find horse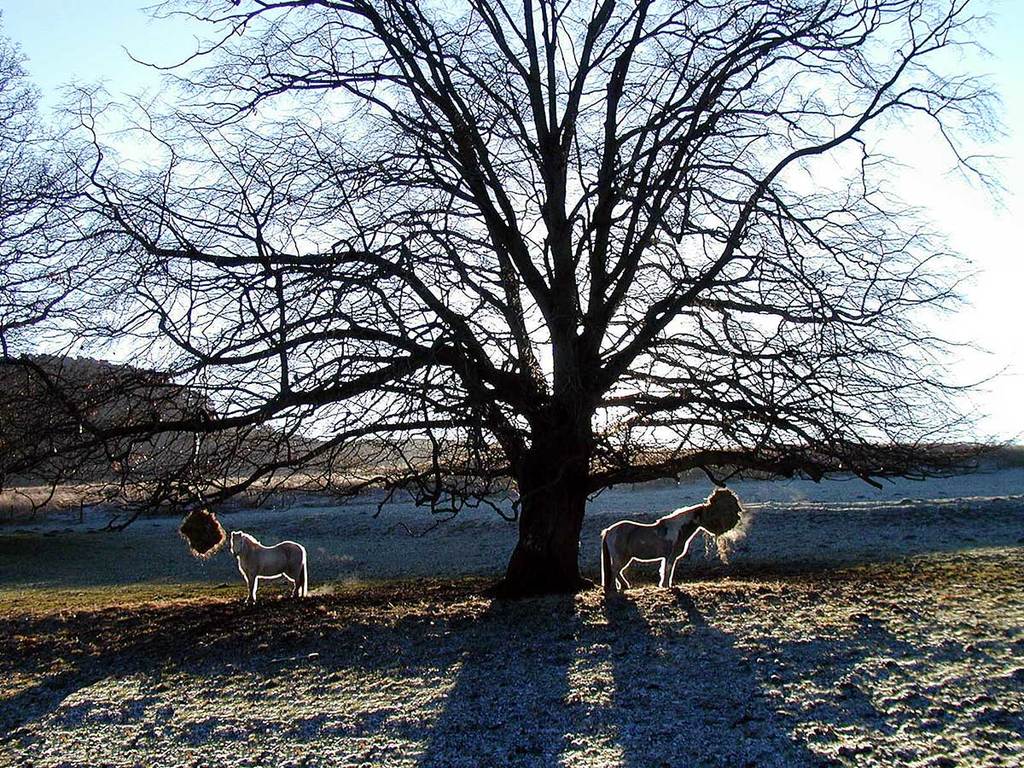
rect(228, 531, 308, 606)
